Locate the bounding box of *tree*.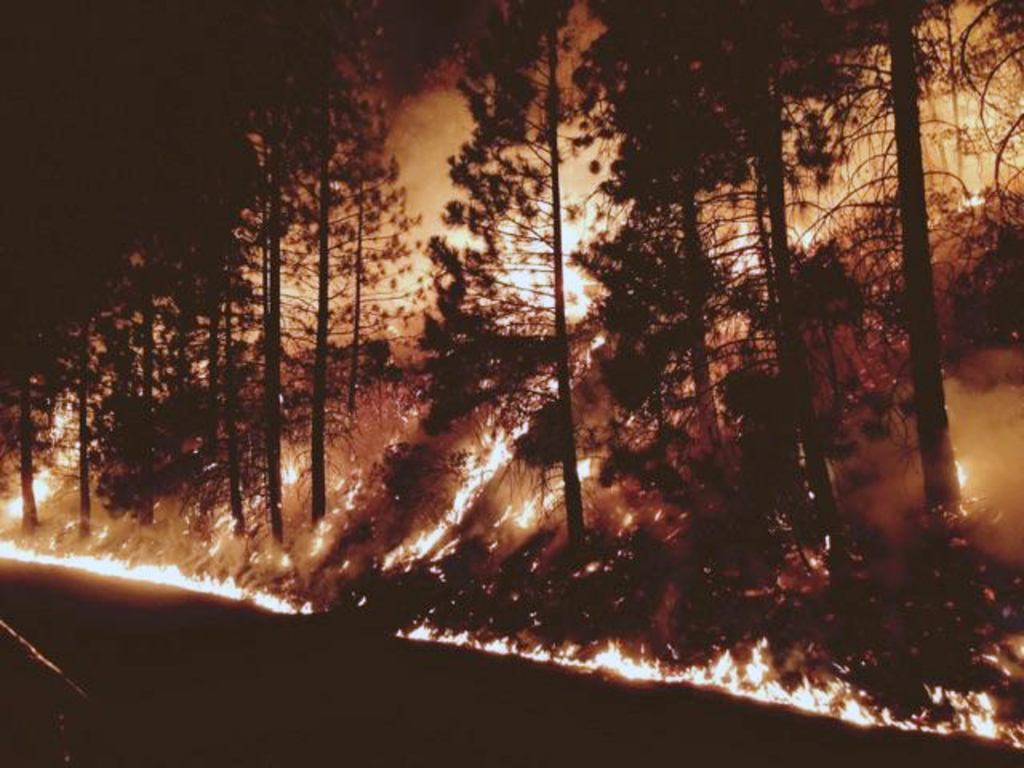
Bounding box: [x1=371, y1=43, x2=717, y2=582].
